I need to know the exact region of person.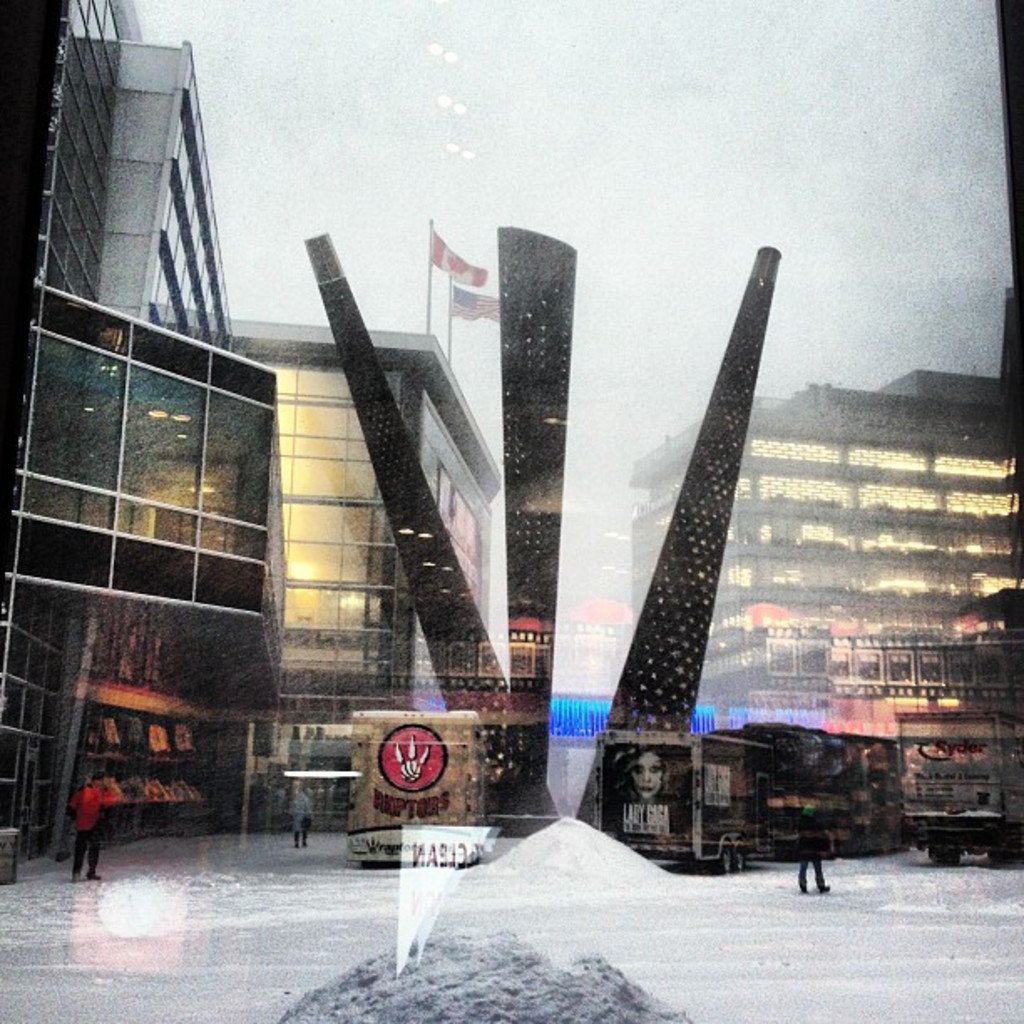
Region: 69,771,124,882.
